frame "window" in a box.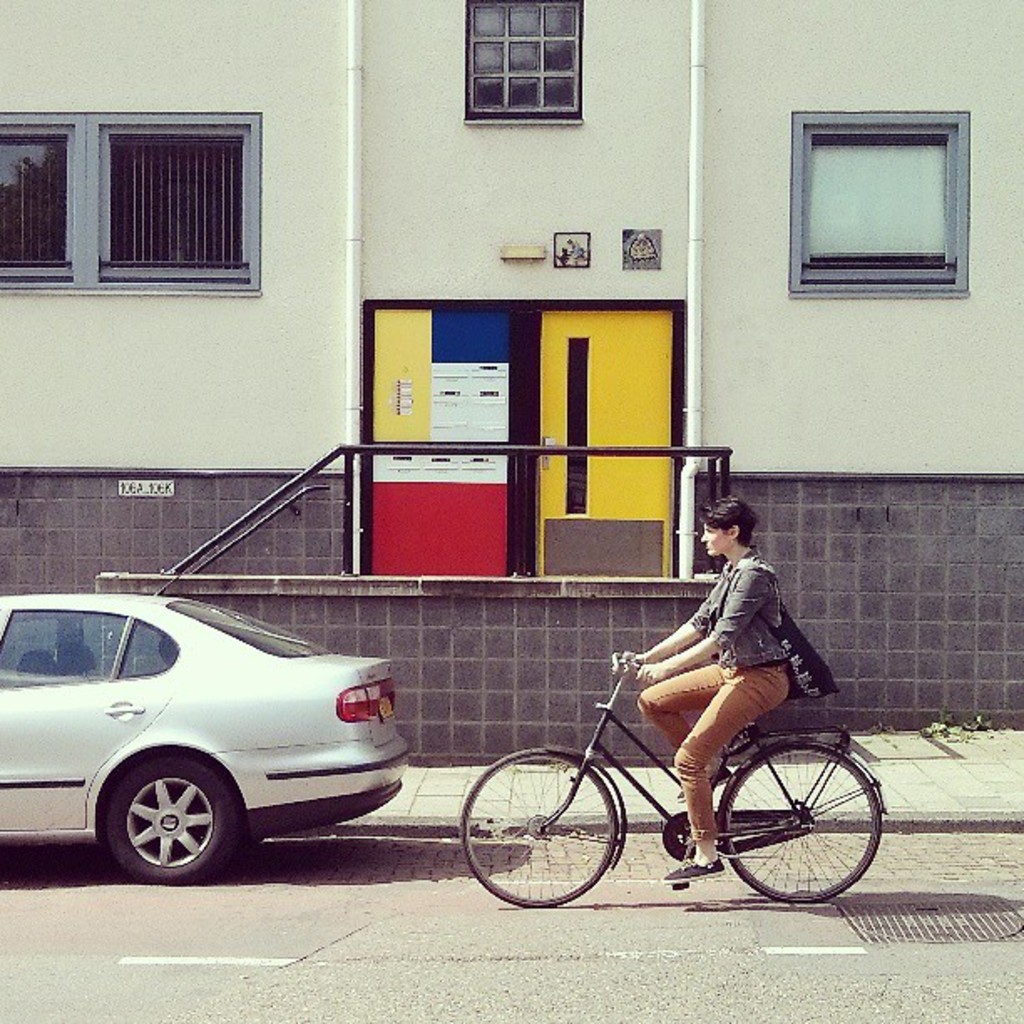
detection(806, 127, 949, 276).
